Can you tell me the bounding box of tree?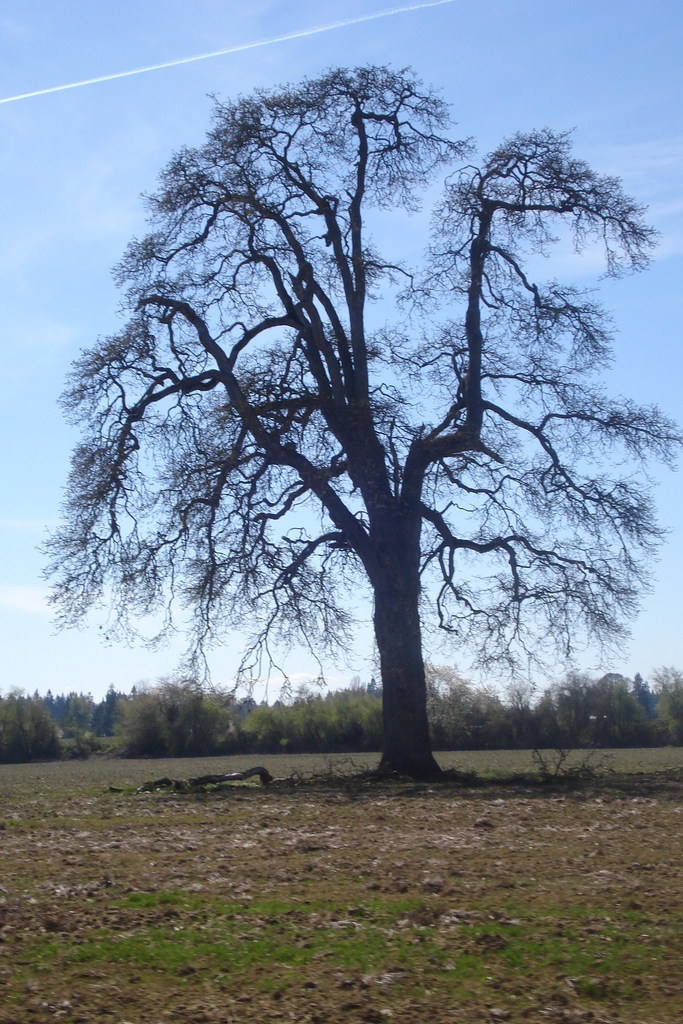
582:678:636:746.
